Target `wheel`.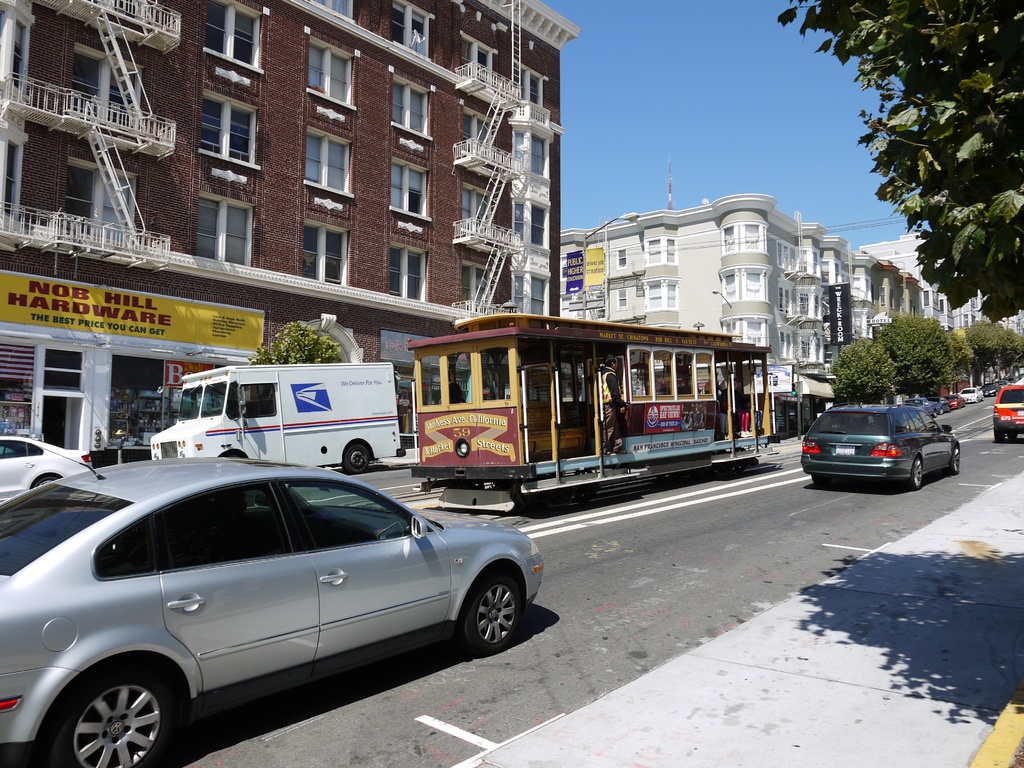
Target region: detection(906, 459, 922, 488).
